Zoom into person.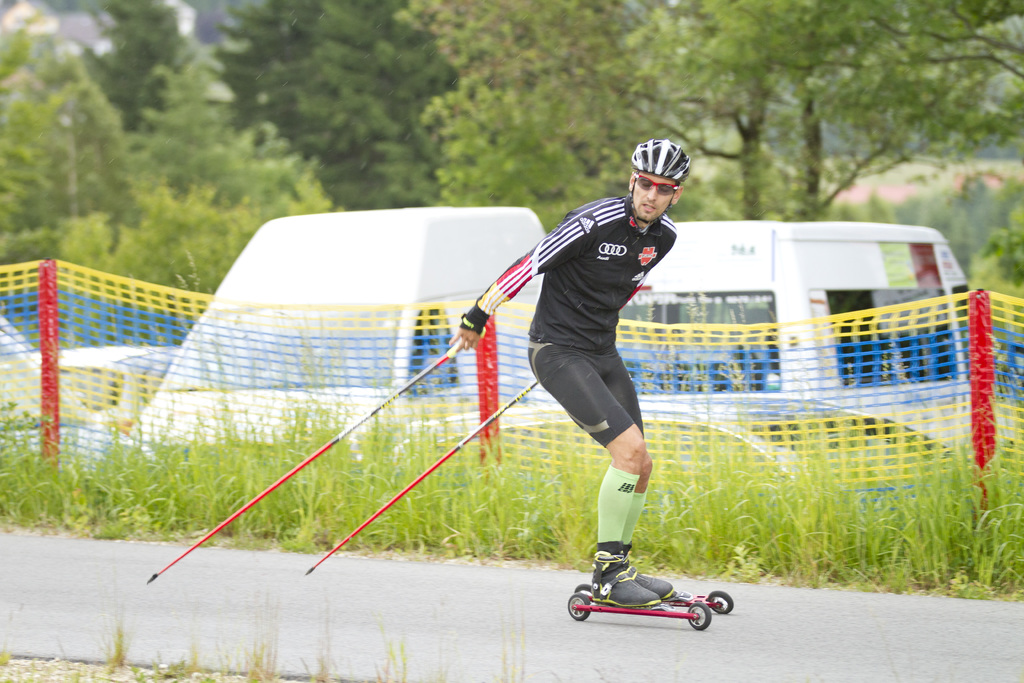
Zoom target: l=490, t=156, r=708, b=639.
